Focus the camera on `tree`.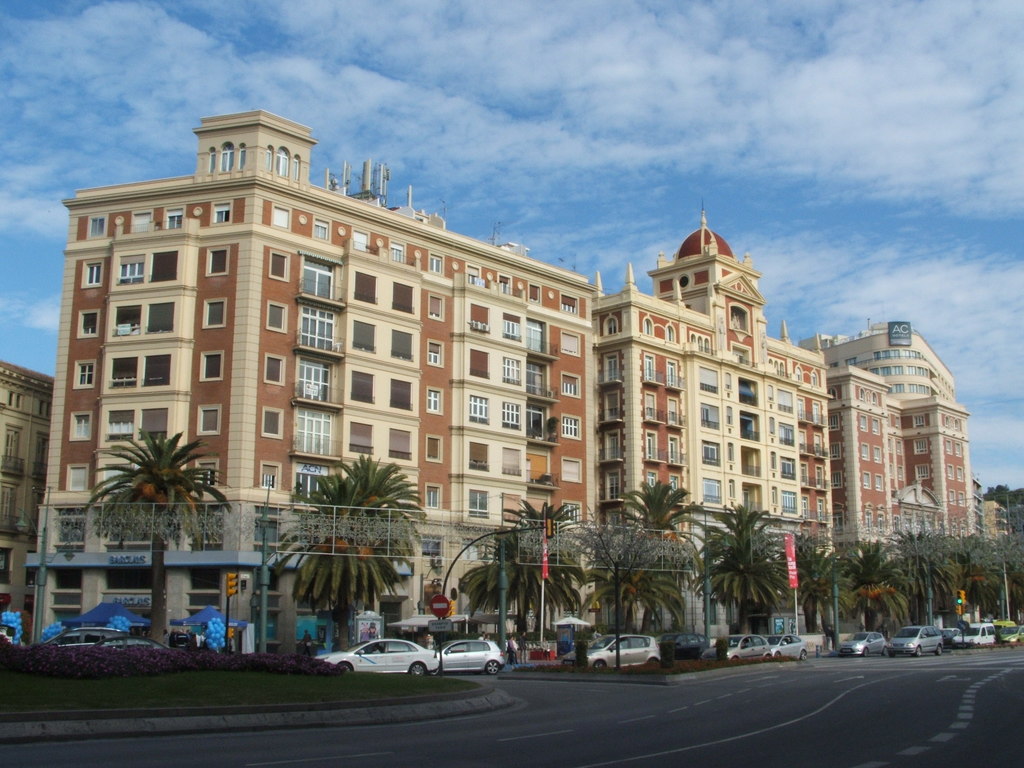
Focus region: box=[693, 493, 812, 642].
